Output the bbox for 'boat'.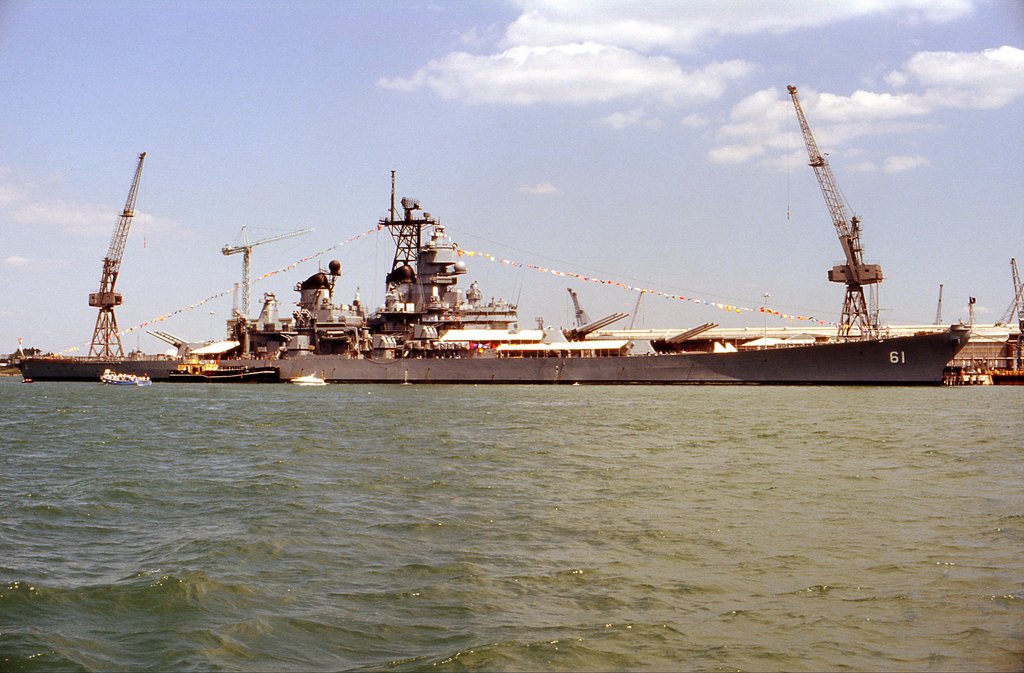
bbox=(98, 369, 156, 389).
